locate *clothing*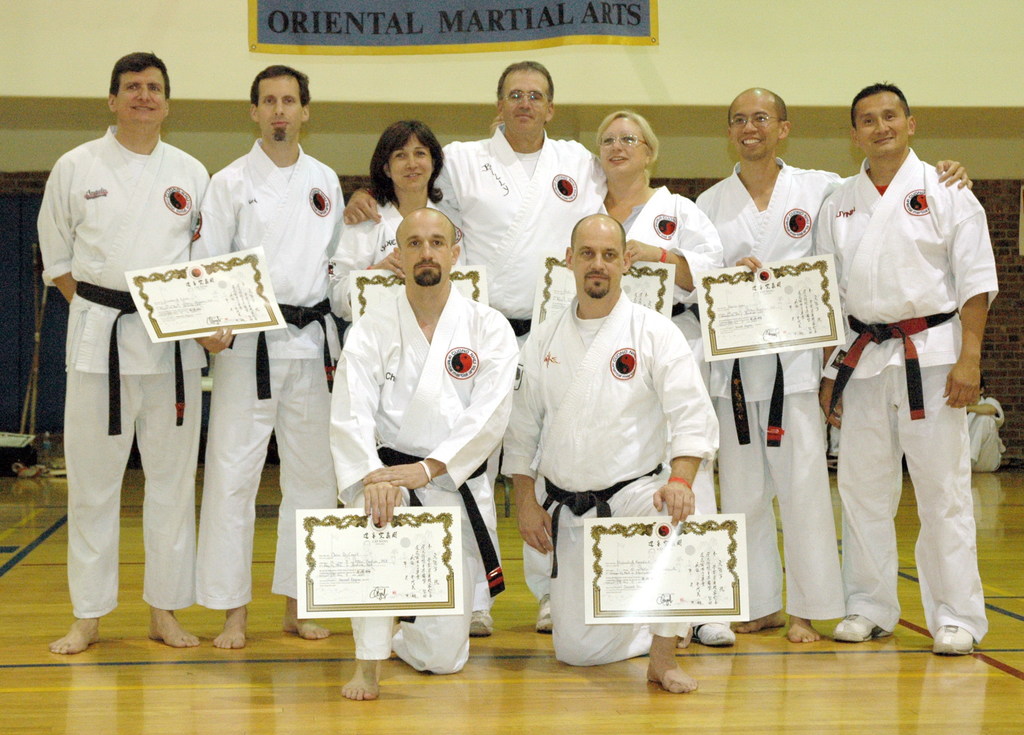
[513, 289, 708, 662]
